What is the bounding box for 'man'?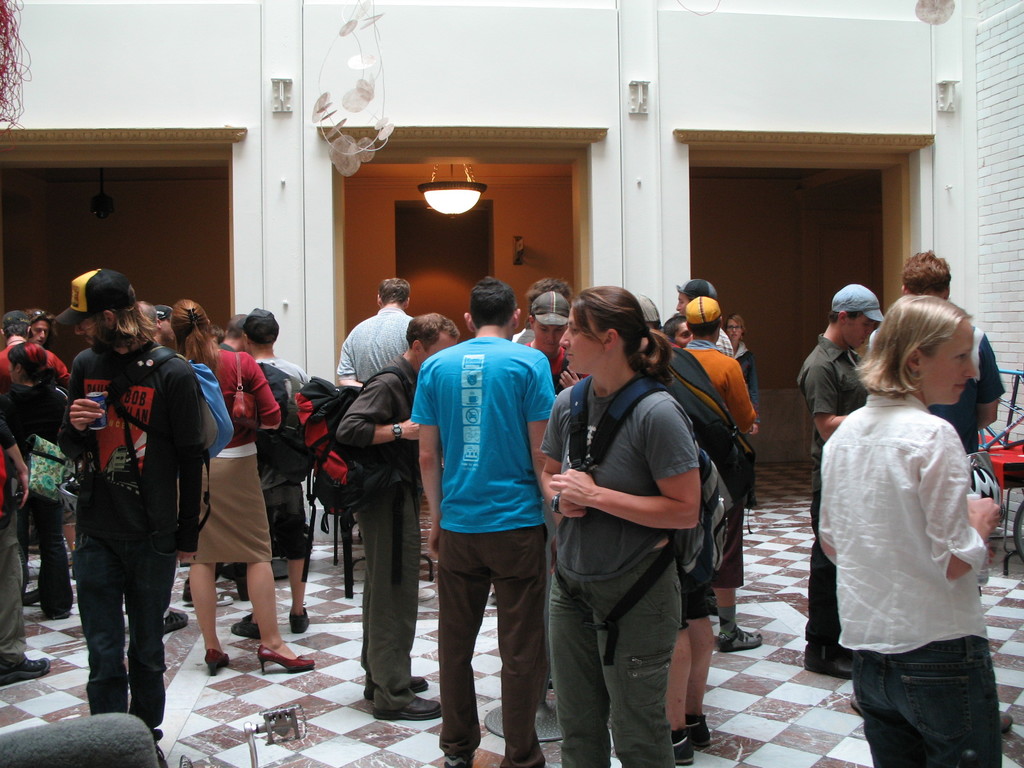
region(408, 269, 563, 767).
